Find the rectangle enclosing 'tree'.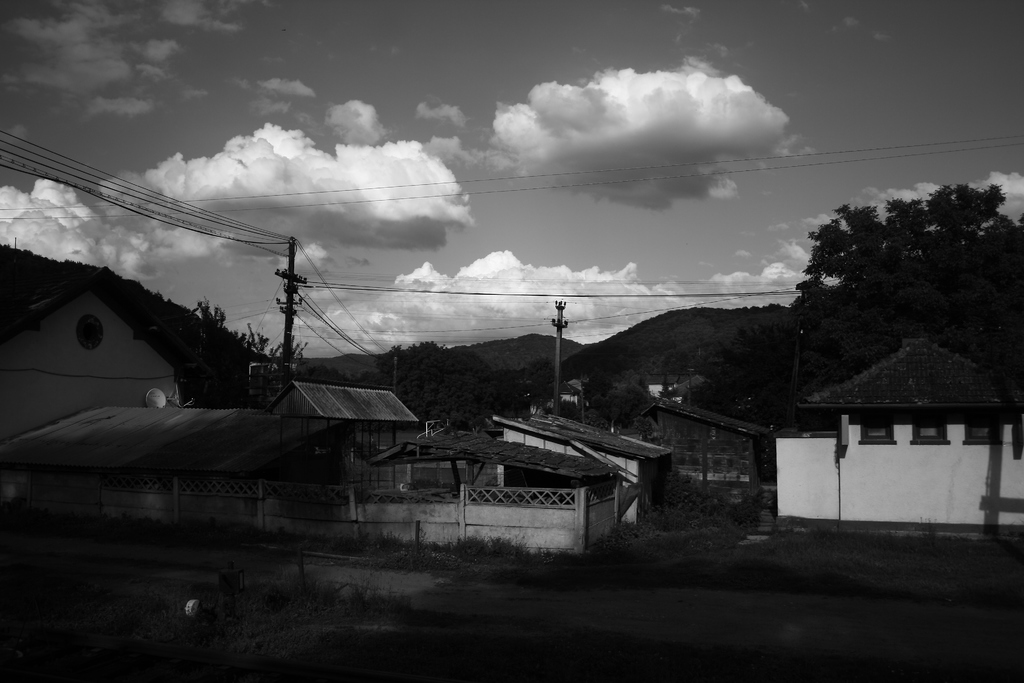
[left=792, top=179, right=1023, bottom=362].
